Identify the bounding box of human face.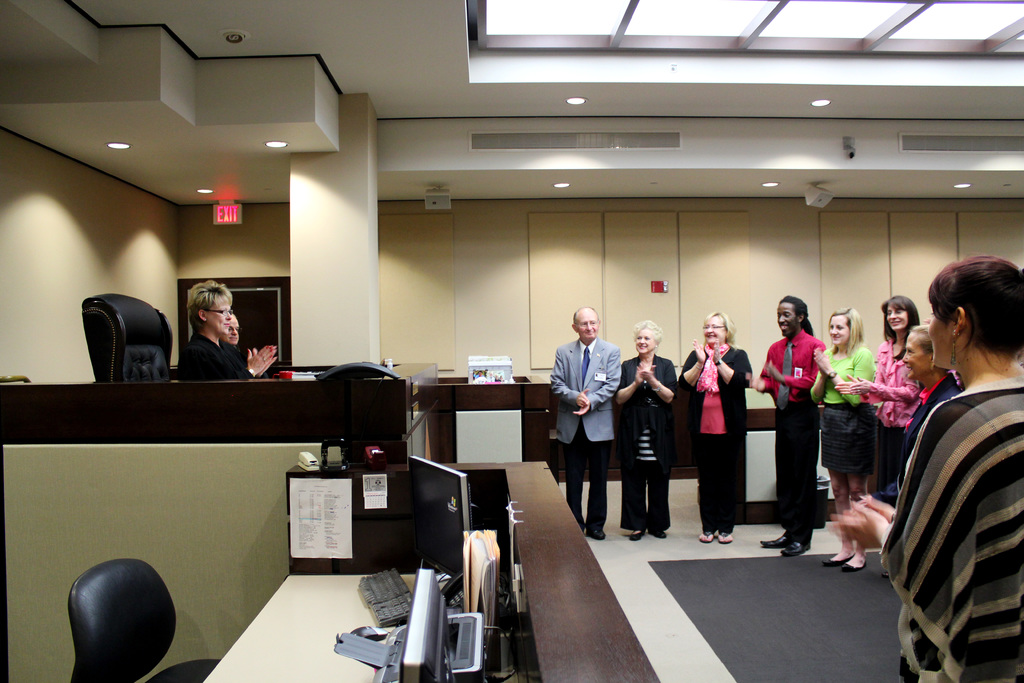
box=[224, 315, 241, 346].
